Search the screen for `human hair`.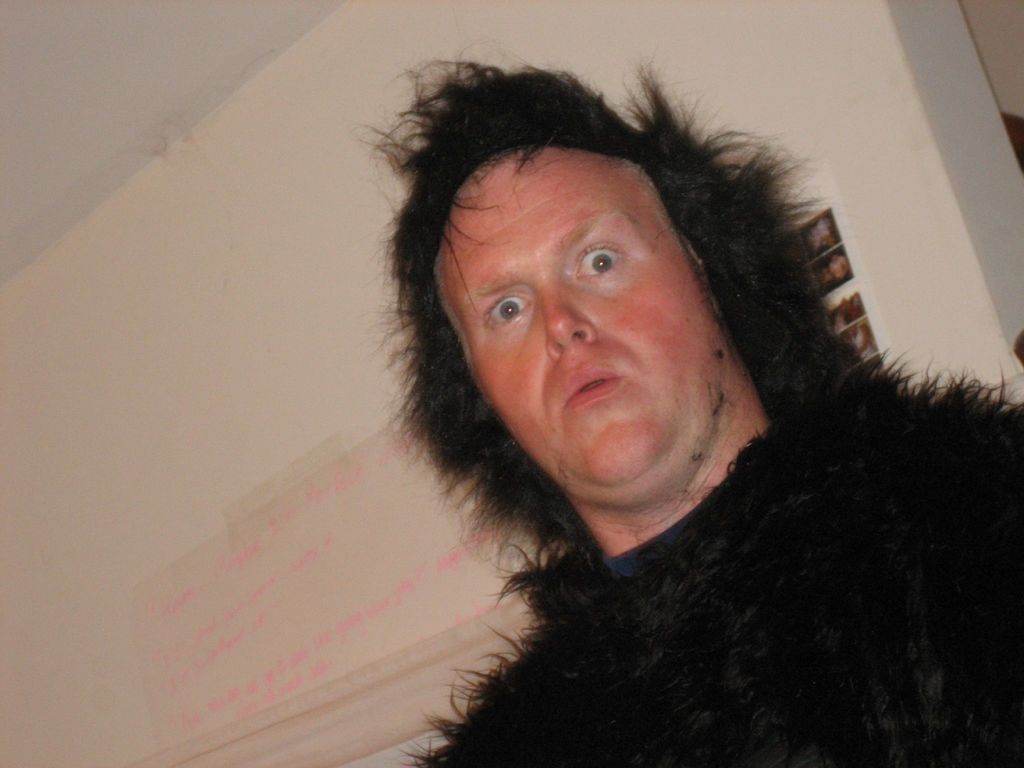
Found at pyautogui.locateOnScreen(428, 157, 705, 373).
